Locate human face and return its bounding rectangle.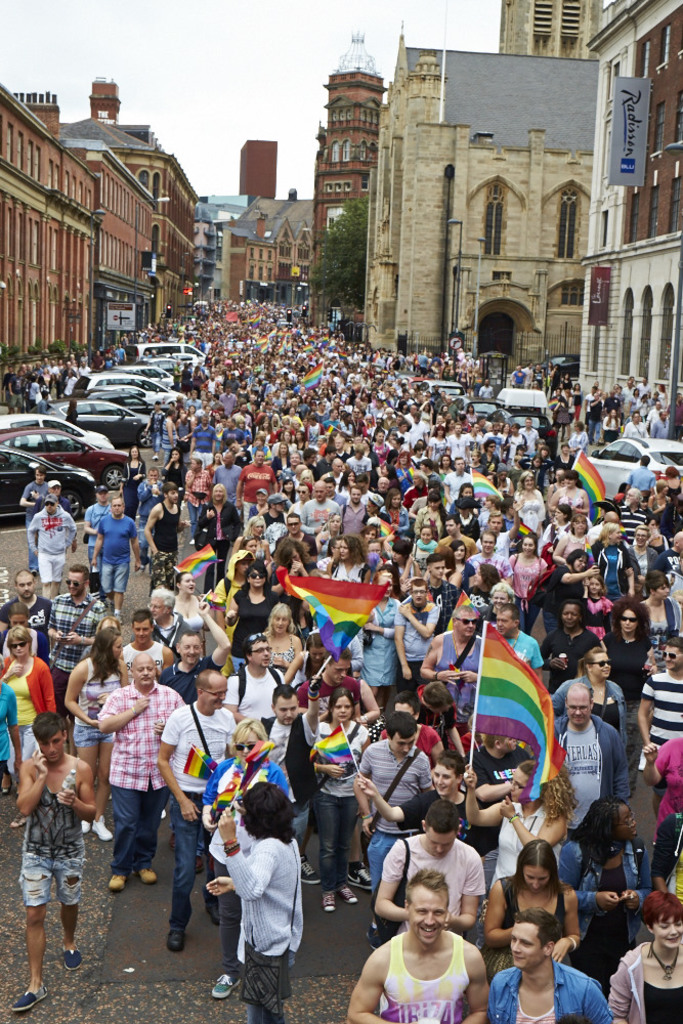
x1=614, y1=805, x2=637, y2=841.
